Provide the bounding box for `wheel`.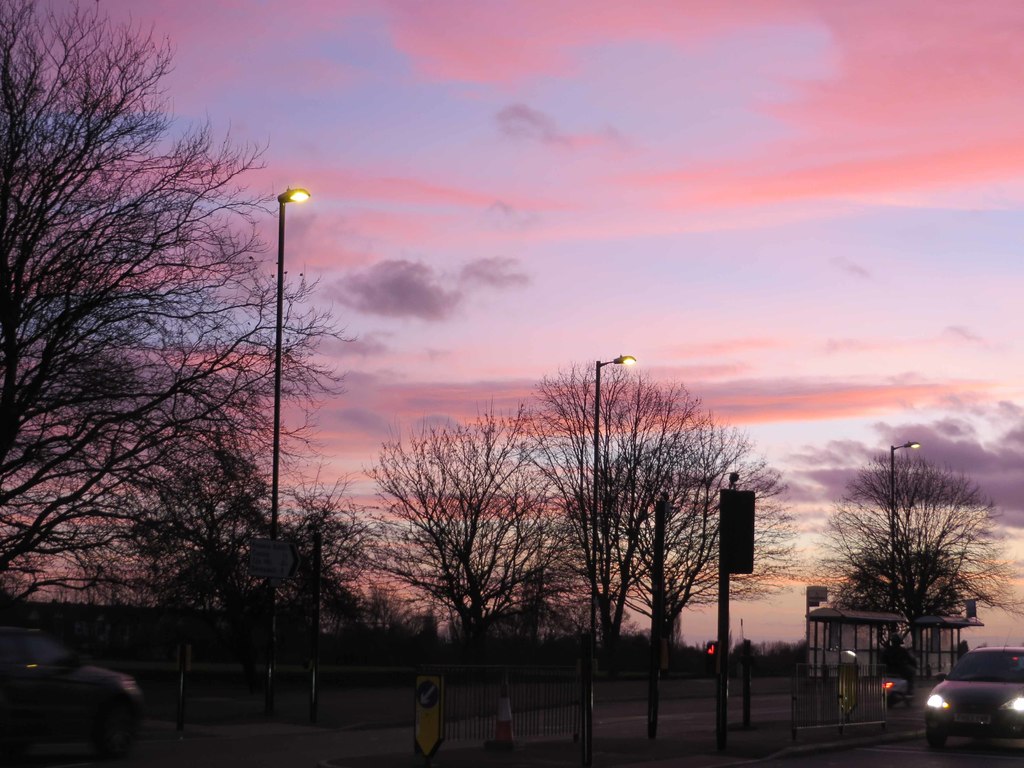
x1=924 y1=726 x2=947 y2=749.
